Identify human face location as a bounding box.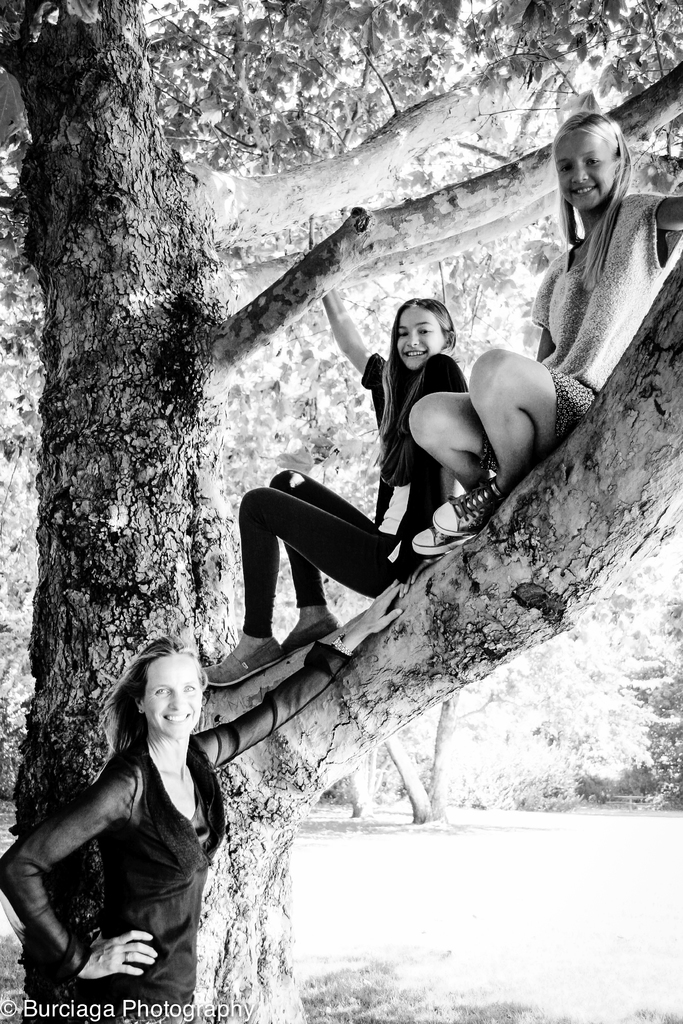
<region>144, 655, 201, 735</region>.
